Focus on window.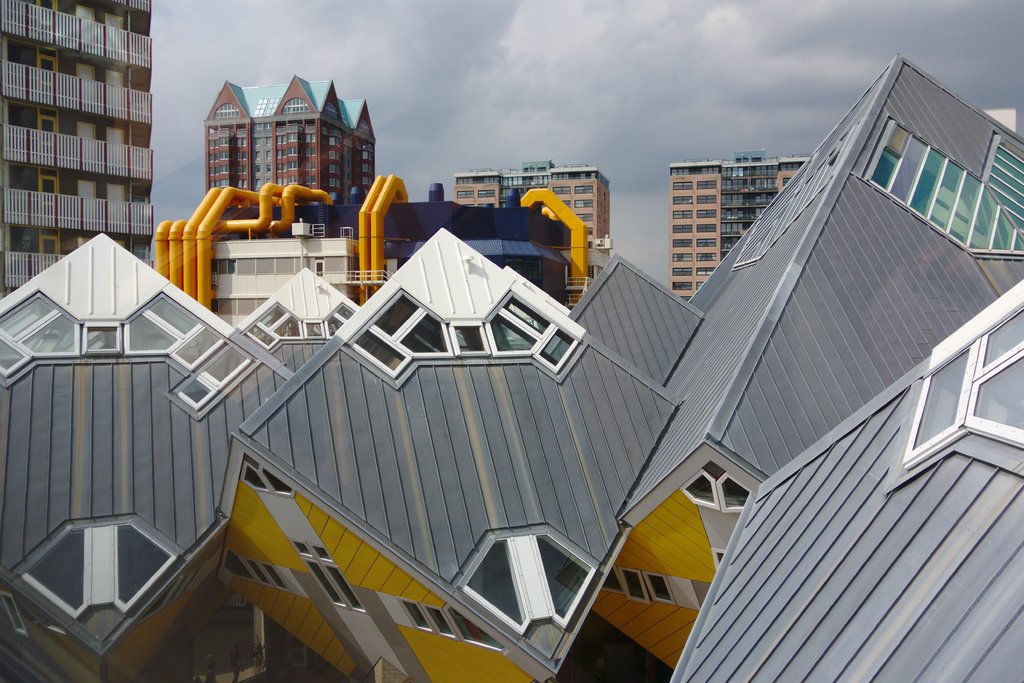
Focused at <box>575,213,597,223</box>.
